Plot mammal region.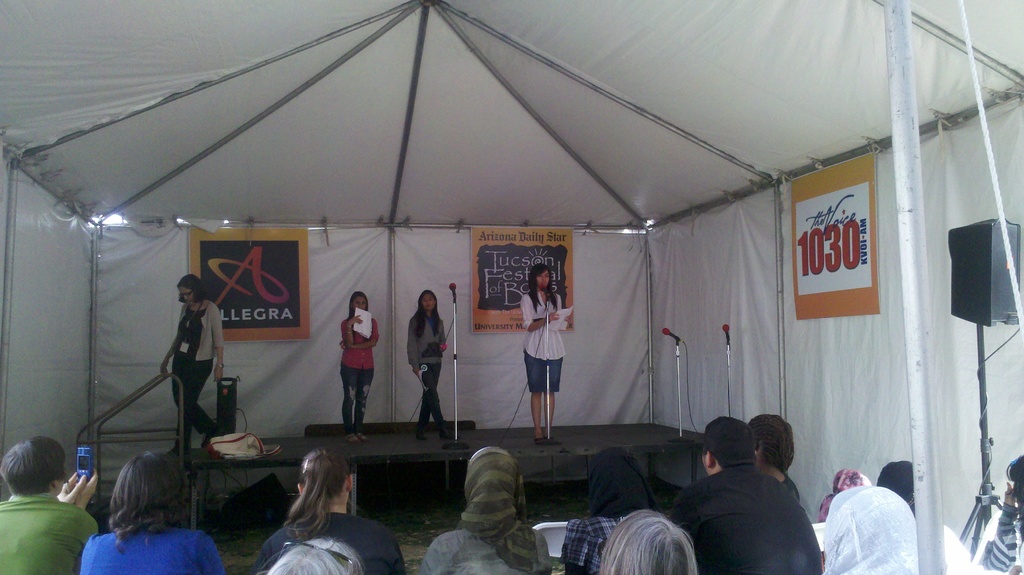
Plotted at 873:457:972:574.
